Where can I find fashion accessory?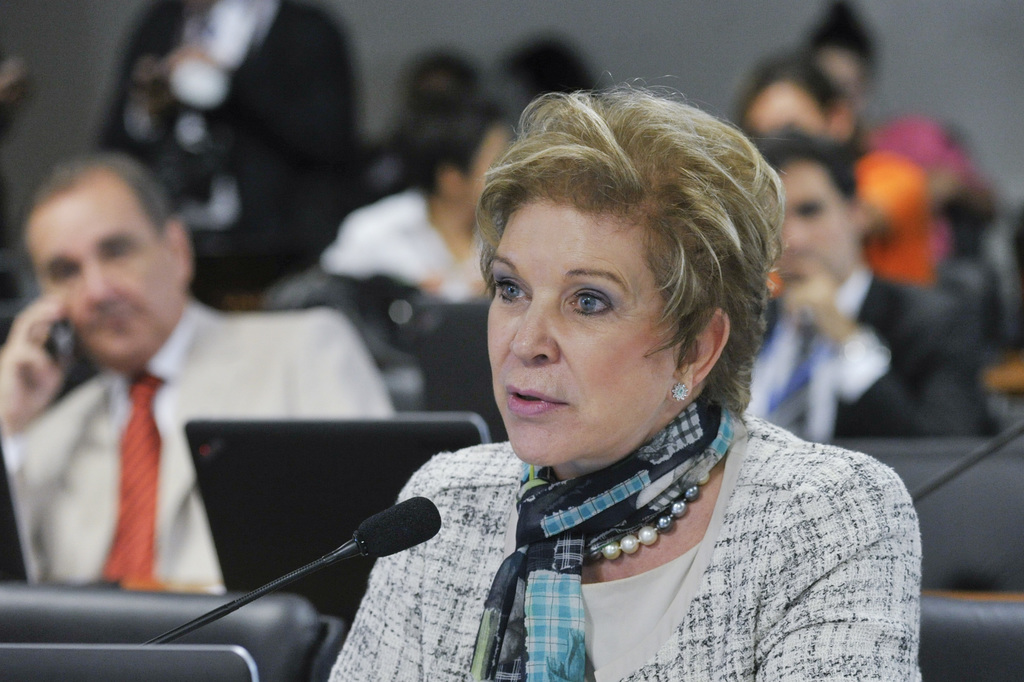
You can find it at l=670, t=378, r=692, b=404.
